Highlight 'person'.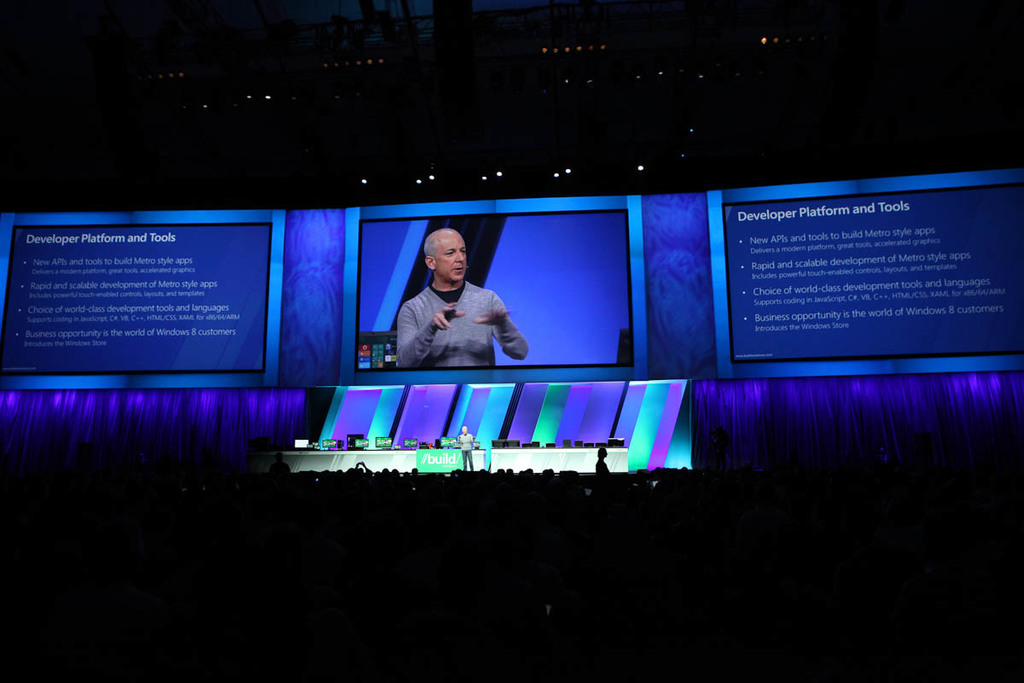
Highlighted region: box=[461, 425, 475, 472].
